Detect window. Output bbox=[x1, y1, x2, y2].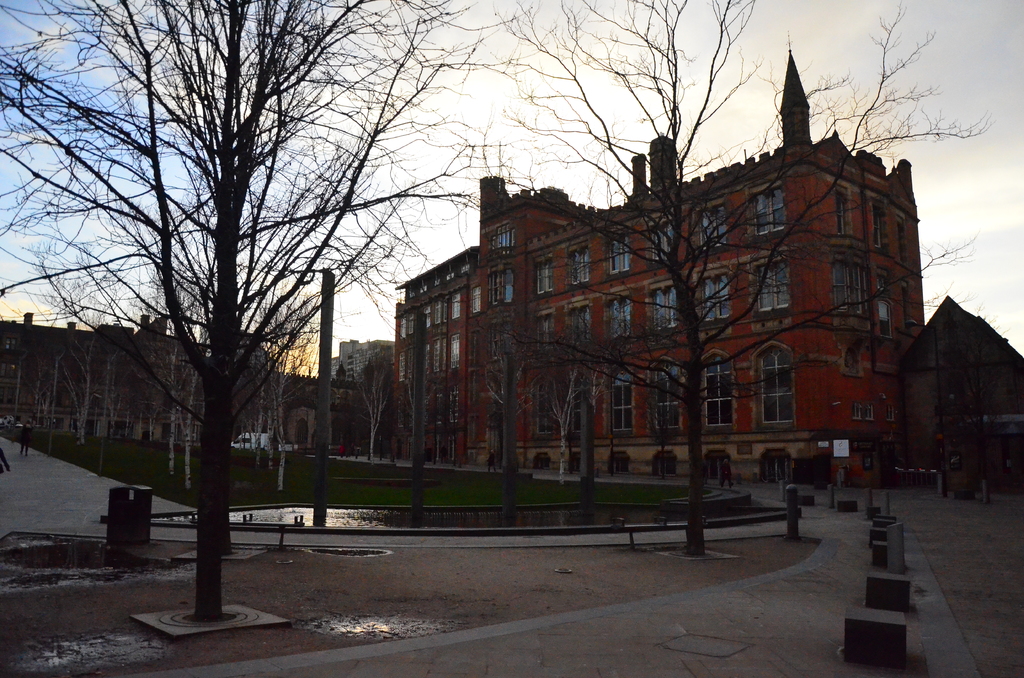
bbox=[51, 389, 67, 408].
